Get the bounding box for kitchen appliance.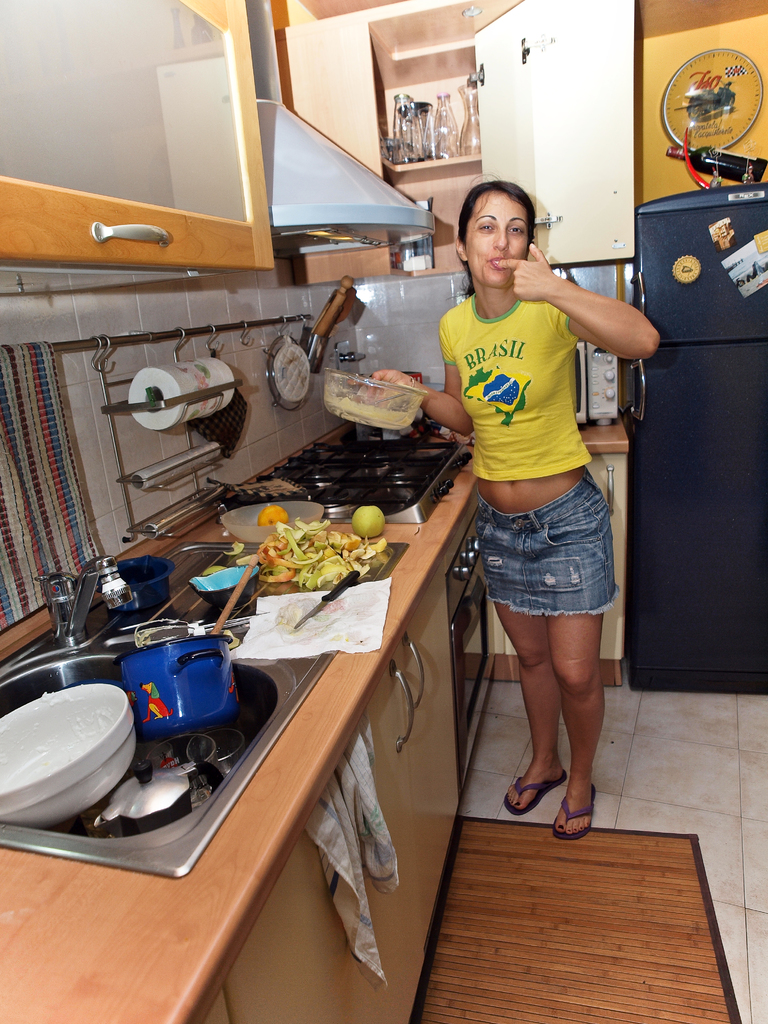
box=[10, 534, 386, 989].
